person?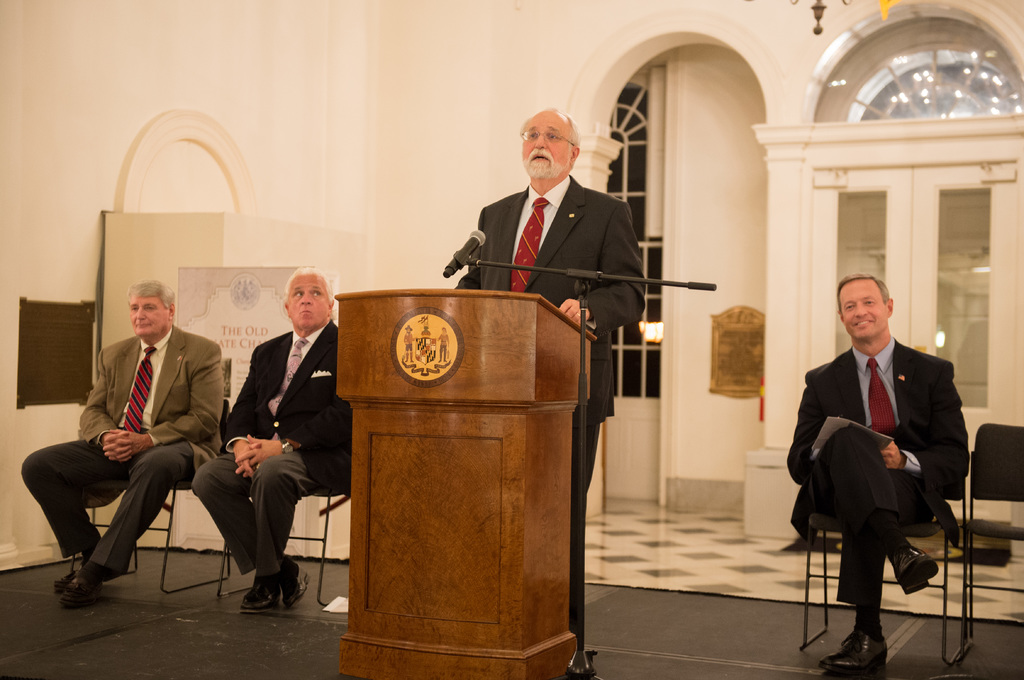
bbox=(22, 281, 225, 610)
